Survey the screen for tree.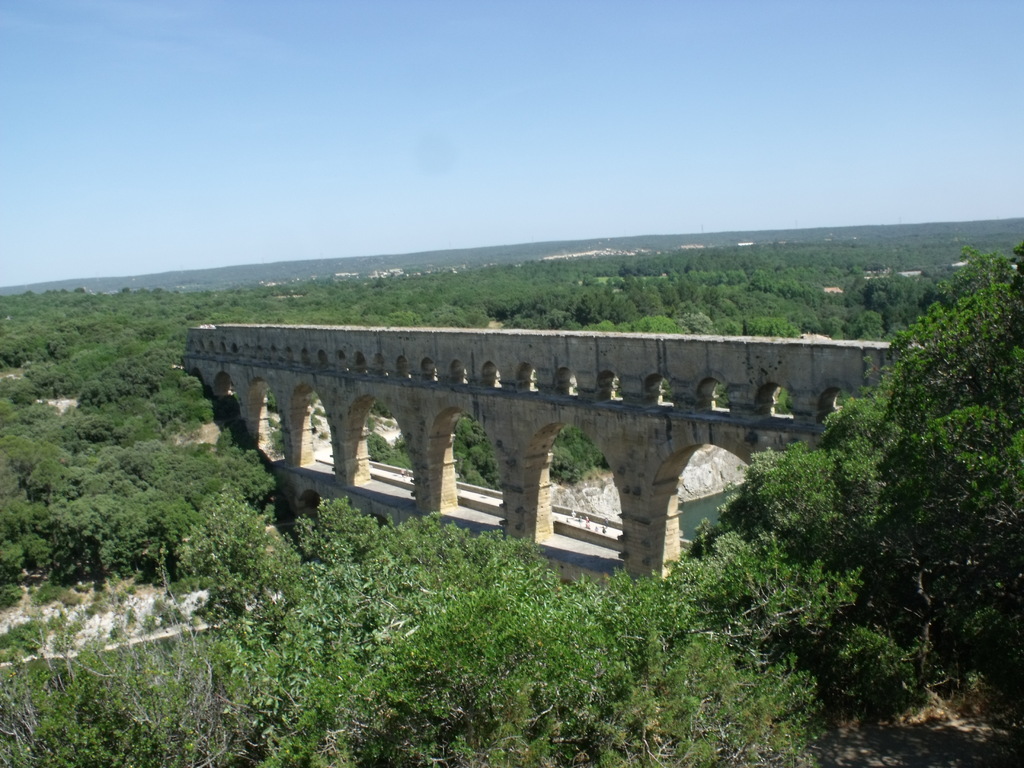
Survey found: BBox(715, 235, 1023, 698).
